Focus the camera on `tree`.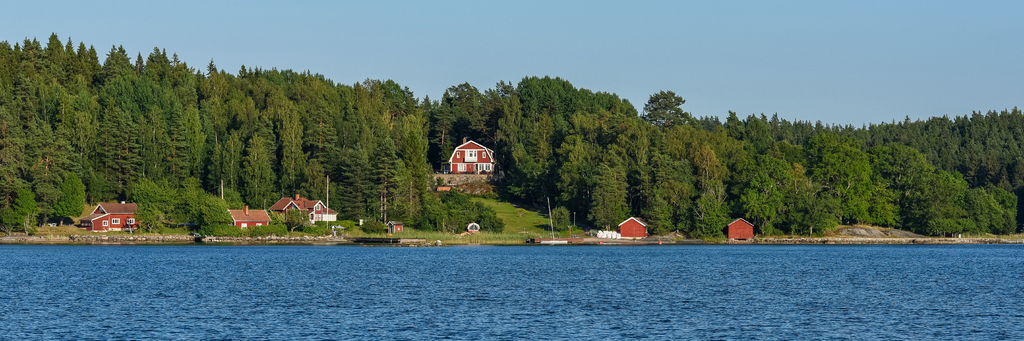
Focus region: 874,146,941,193.
